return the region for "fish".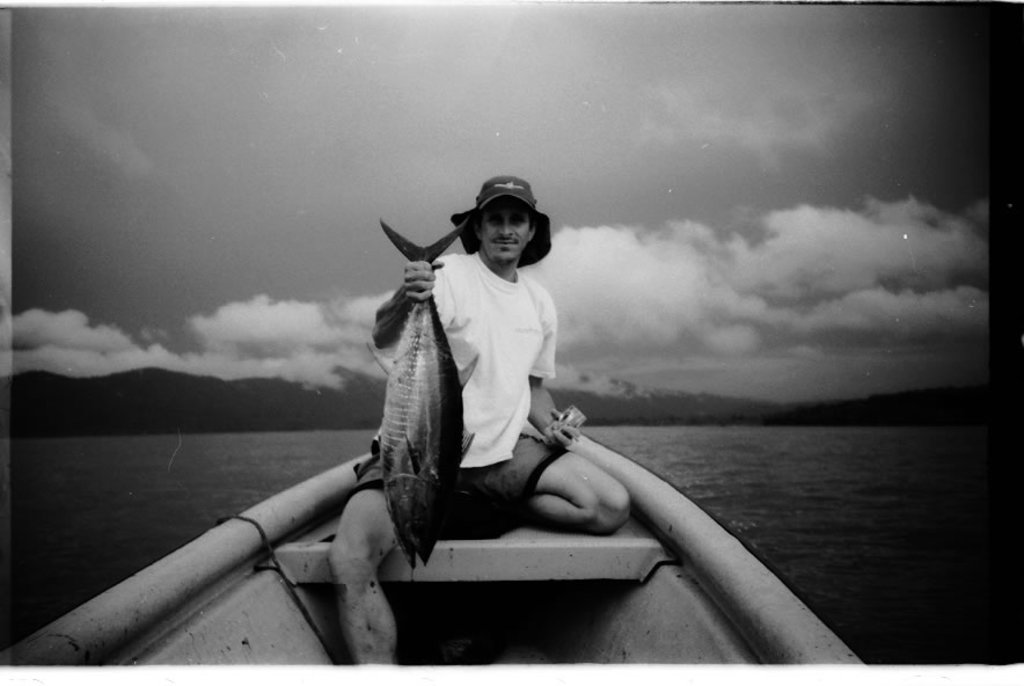
<box>378,212,475,562</box>.
